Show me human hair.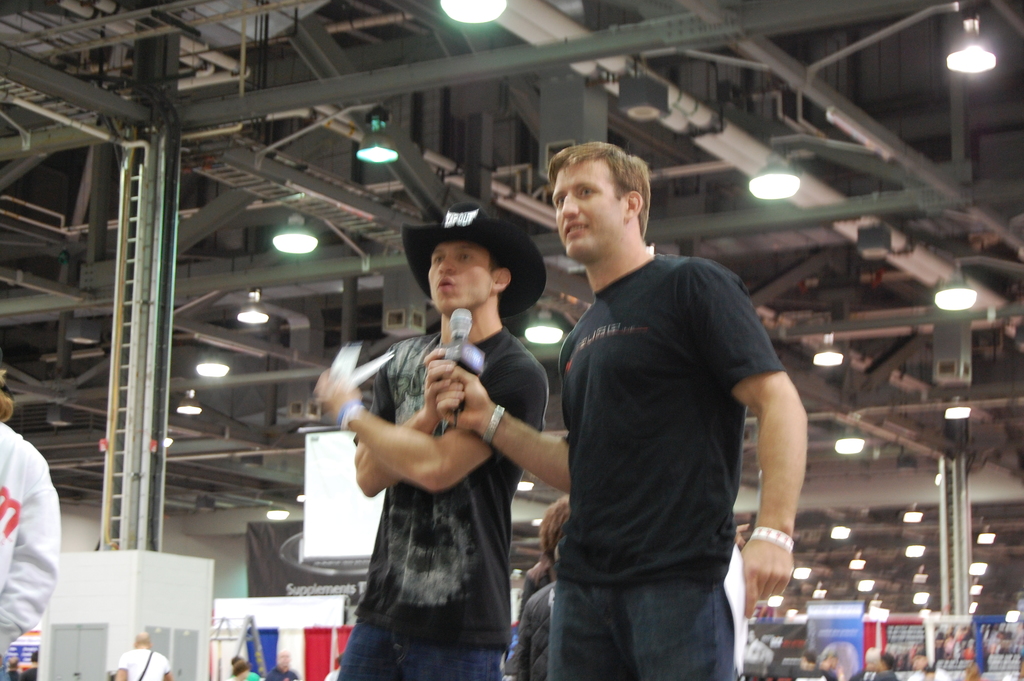
human hair is here: select_region(525, 498, 571, 591).
